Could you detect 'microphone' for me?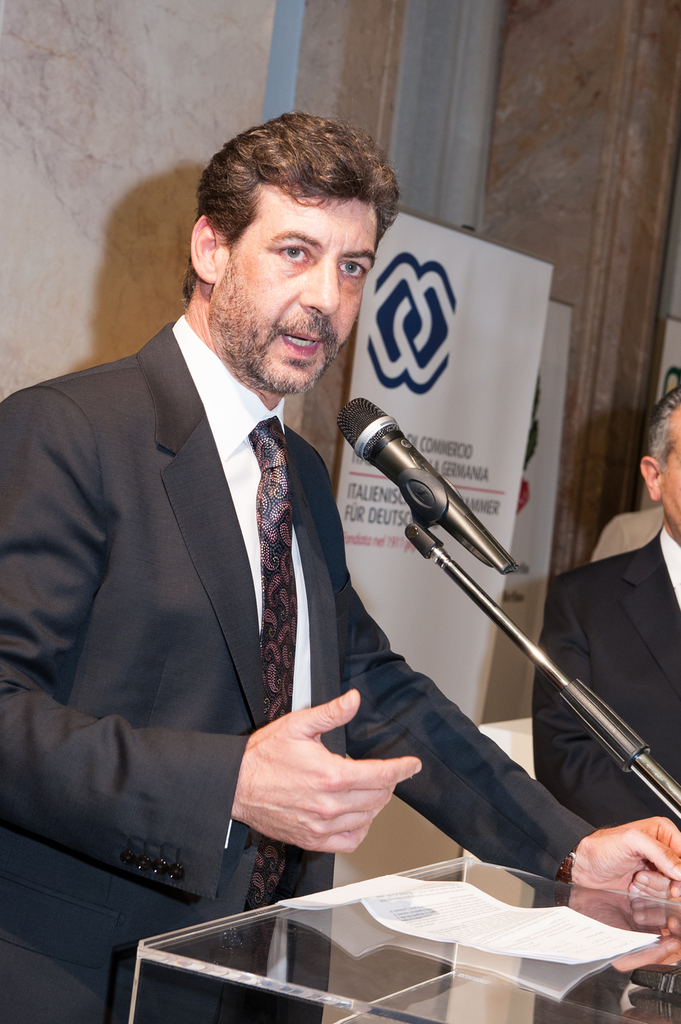
Detection result: <region>335, 397, 518, 578</region>.
